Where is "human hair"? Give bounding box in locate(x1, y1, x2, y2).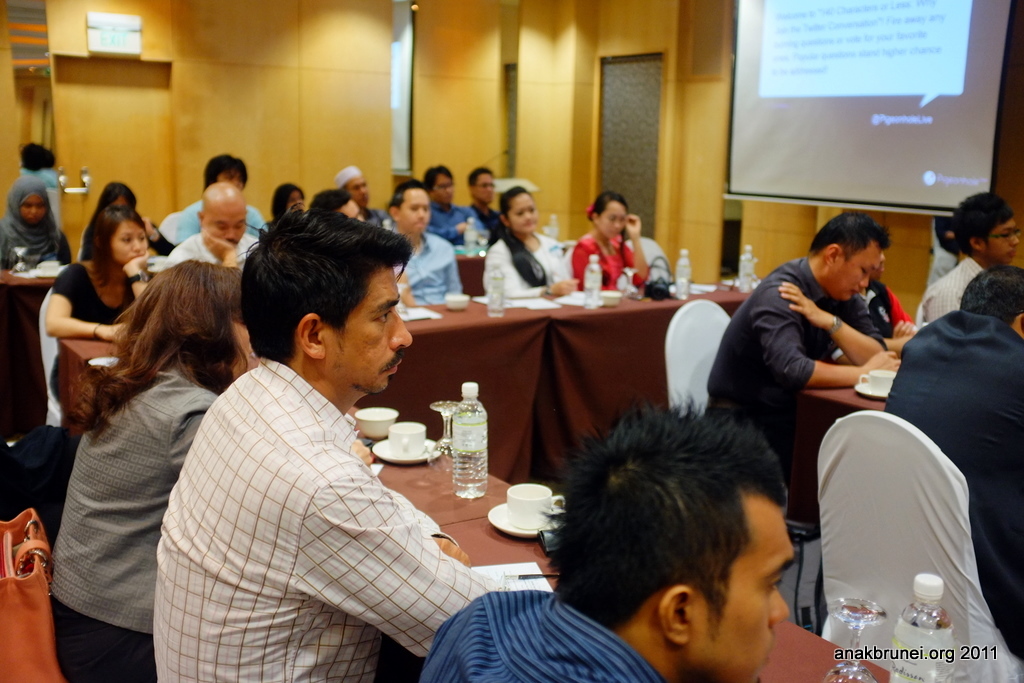
locate(313, 188, 349, 213).
